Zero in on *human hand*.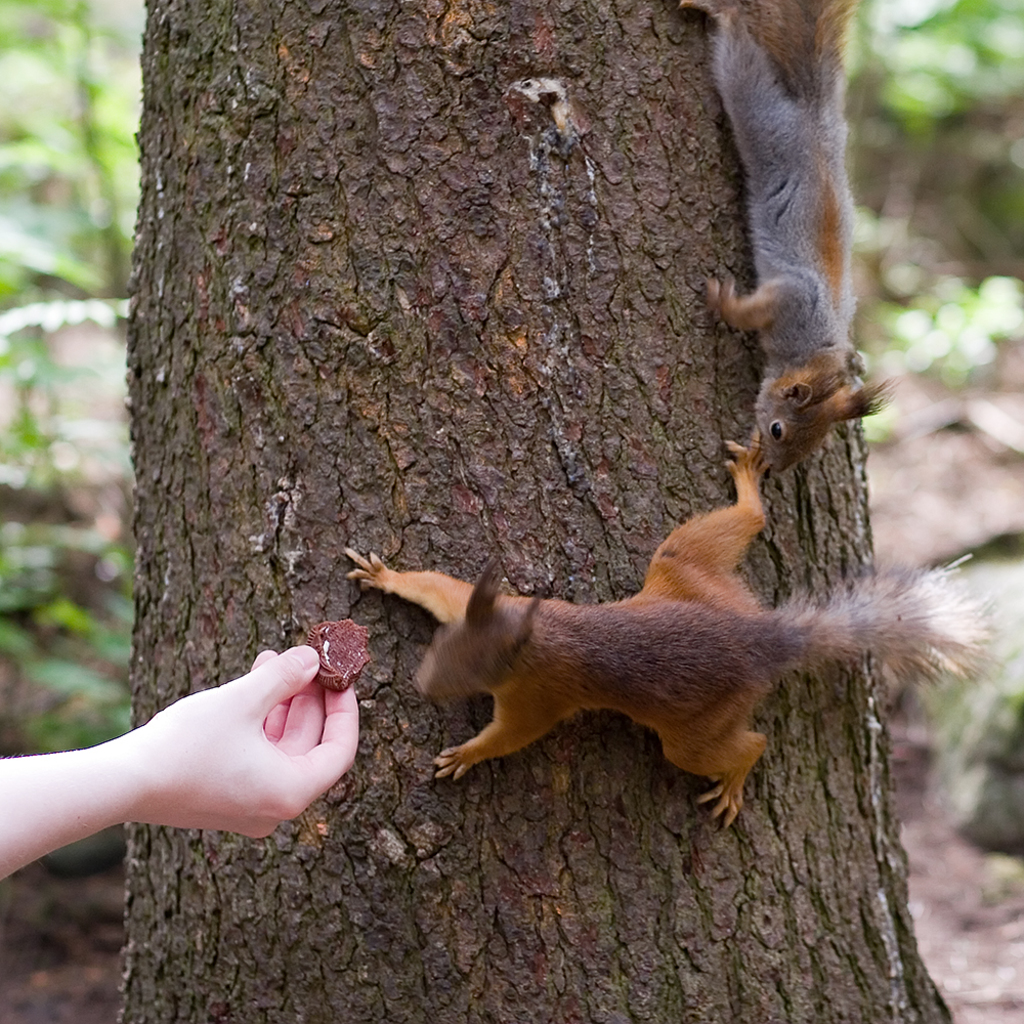
Zeroed in: detection(126, 618, 378, 880).
